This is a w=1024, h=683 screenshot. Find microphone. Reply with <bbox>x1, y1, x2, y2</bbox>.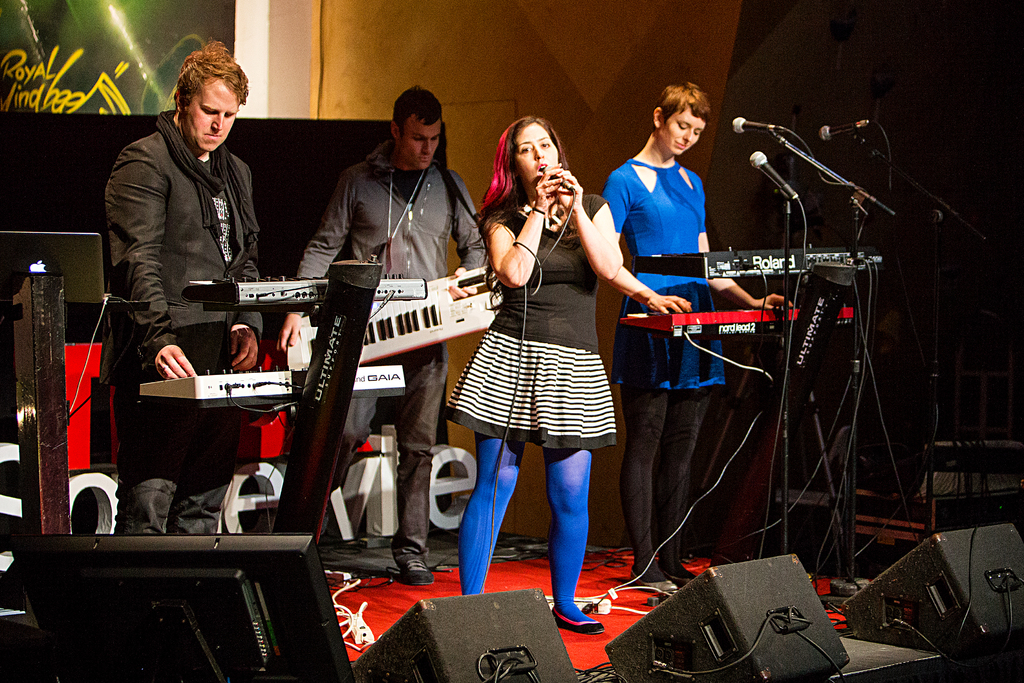
<bbox>732, 113, 771, 131</bbox>.
